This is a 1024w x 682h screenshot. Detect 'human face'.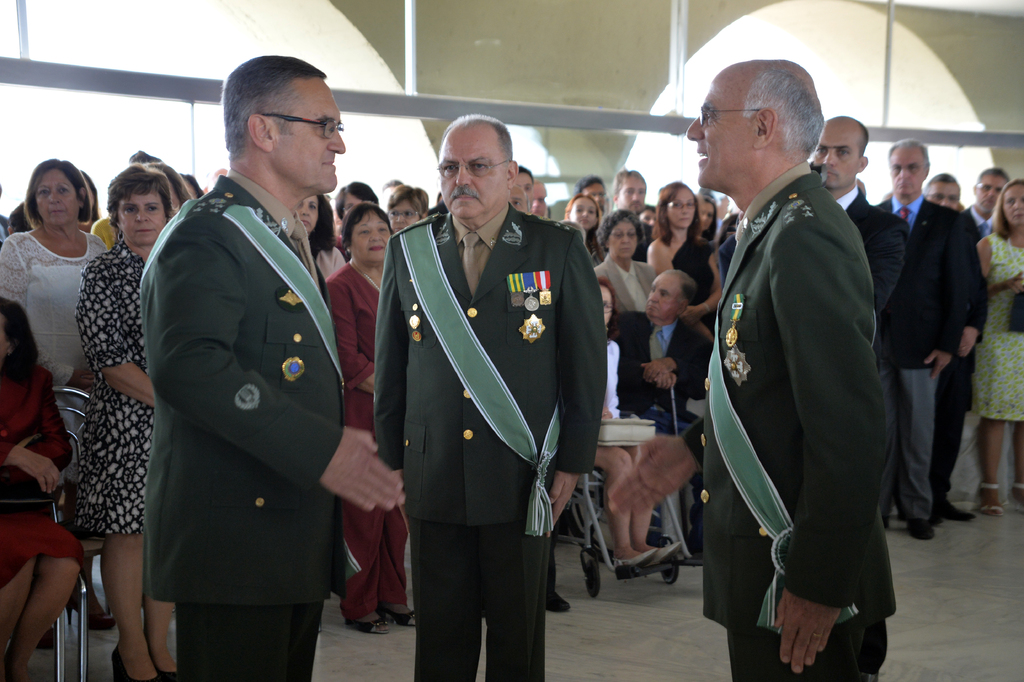
crop(888, 145, 927, 195).
